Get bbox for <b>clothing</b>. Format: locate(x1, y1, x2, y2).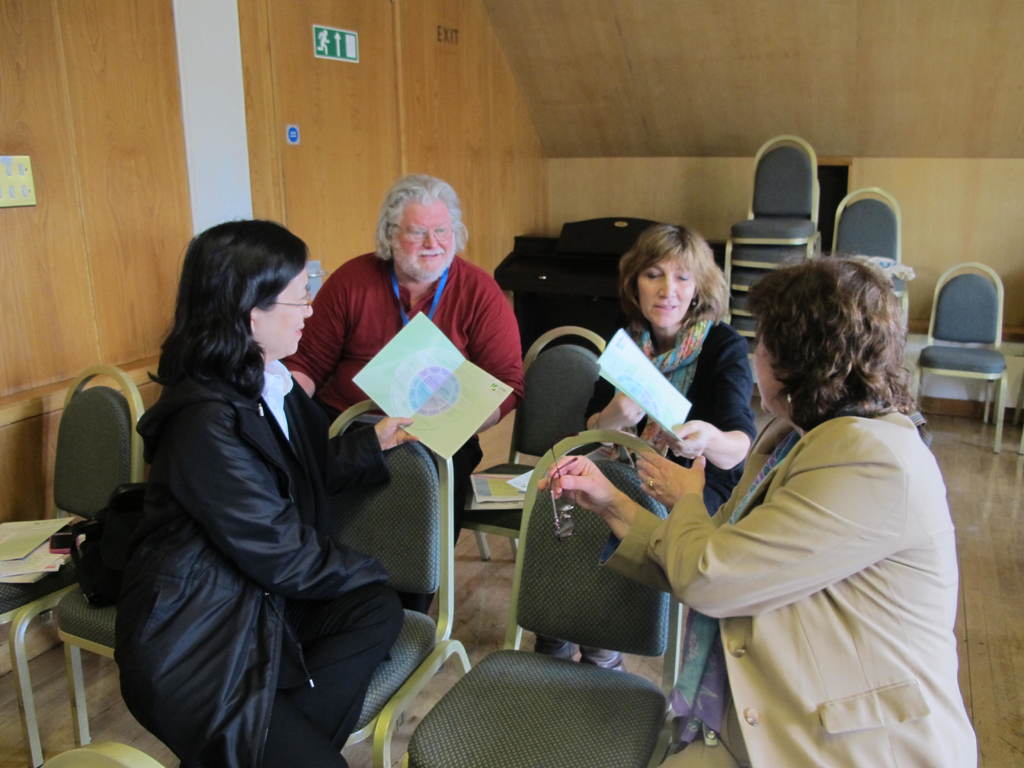
locate(312, 229, 532, 497).
